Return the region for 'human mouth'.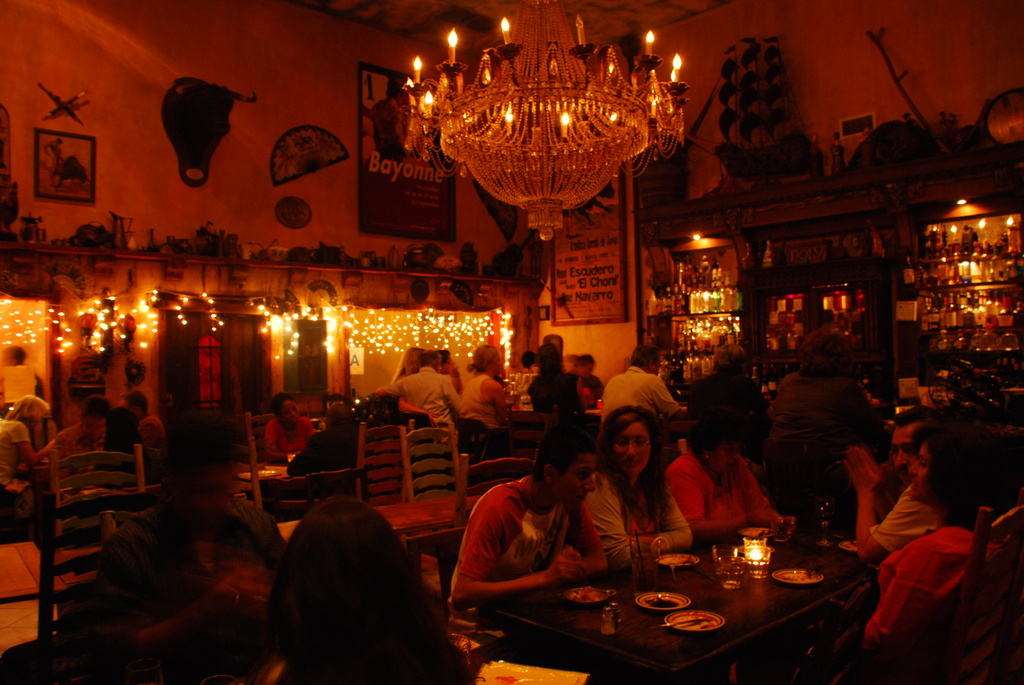
region(572, 492, 587, 502).
